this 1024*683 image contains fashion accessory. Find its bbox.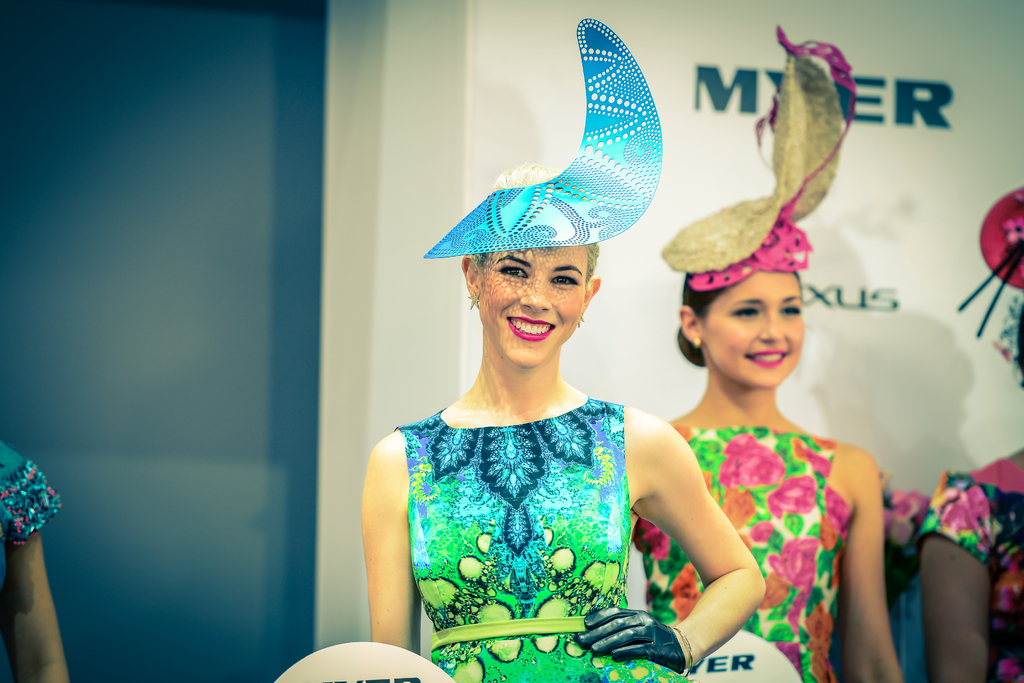
box(658, 24, 858, 291).
